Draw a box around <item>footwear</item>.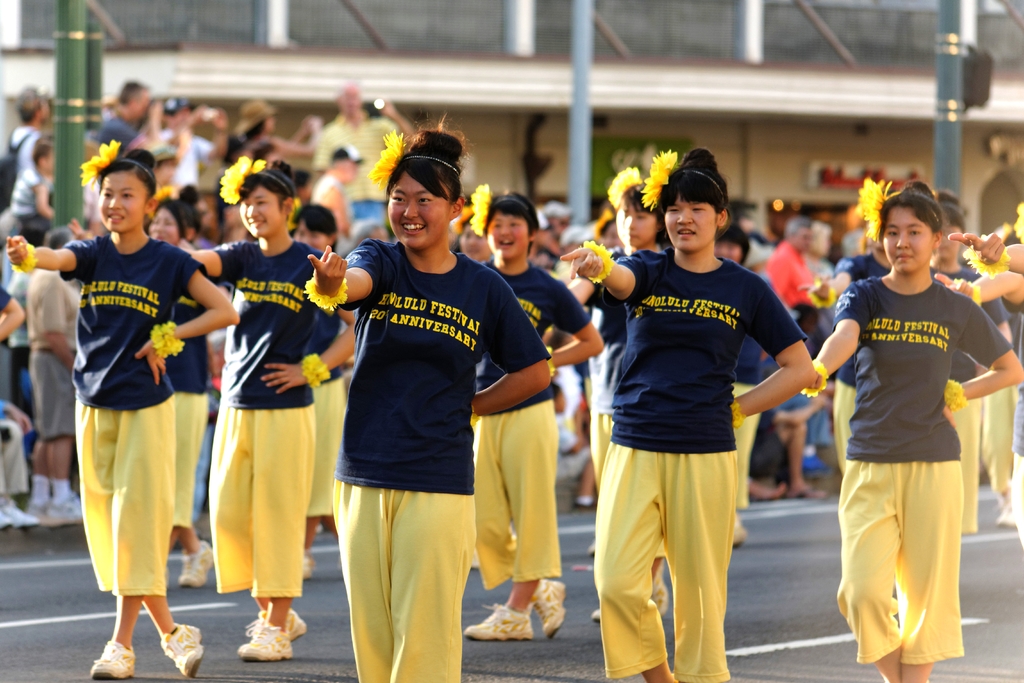
x1=799 y1=483 x2=833 y2=500.
